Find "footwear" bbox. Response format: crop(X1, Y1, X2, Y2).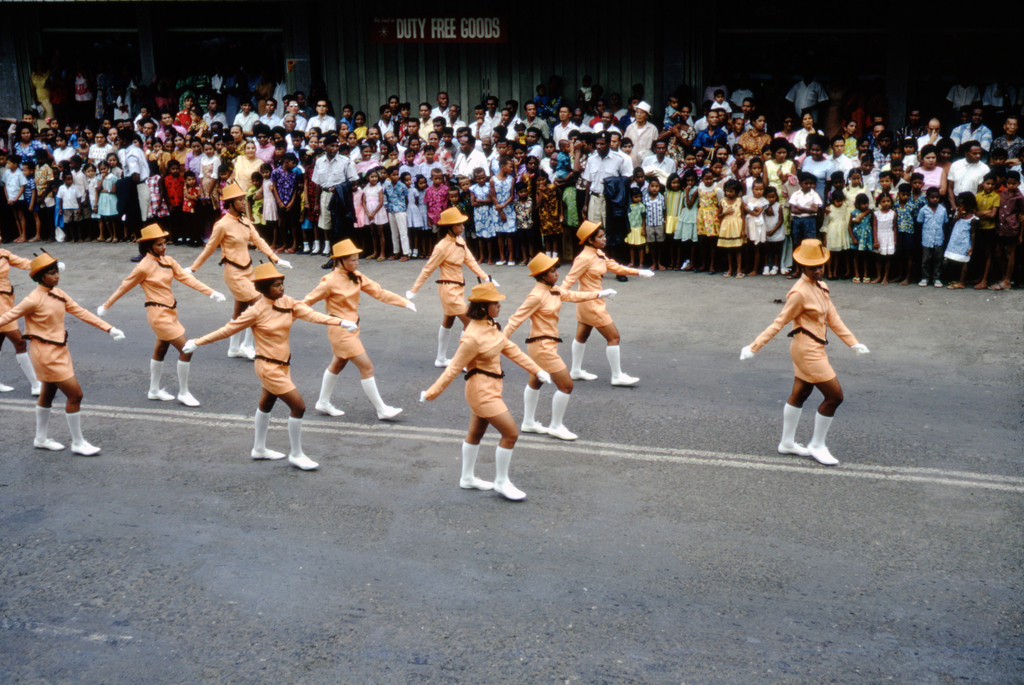
crop(107, 232, 112, 241).
